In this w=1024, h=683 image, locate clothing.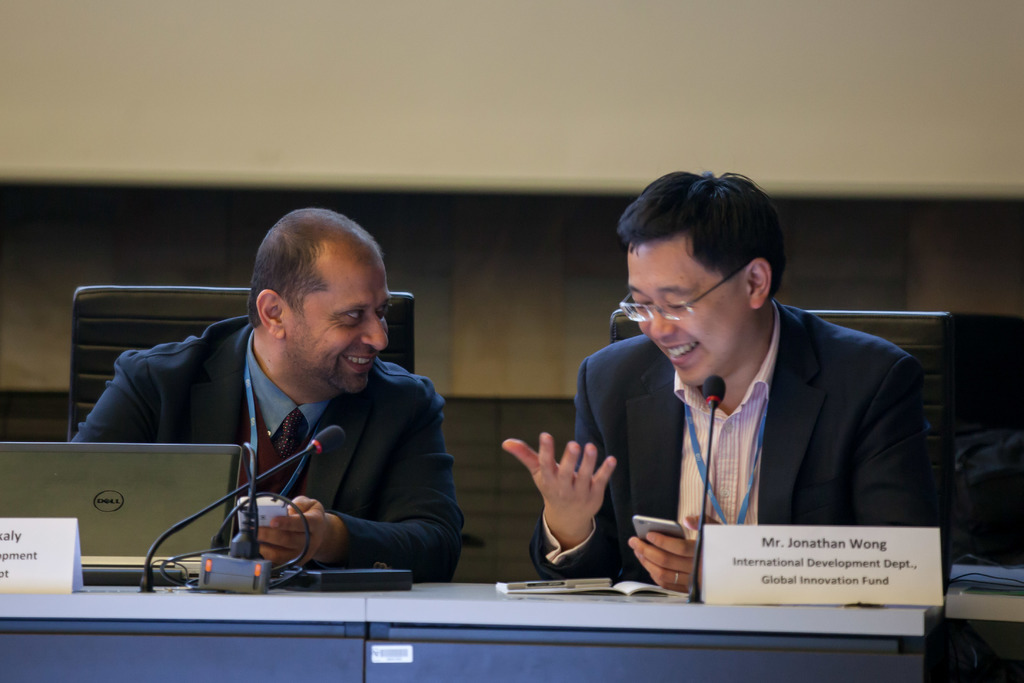
Bounding box: [555, 272, 922, 608].
